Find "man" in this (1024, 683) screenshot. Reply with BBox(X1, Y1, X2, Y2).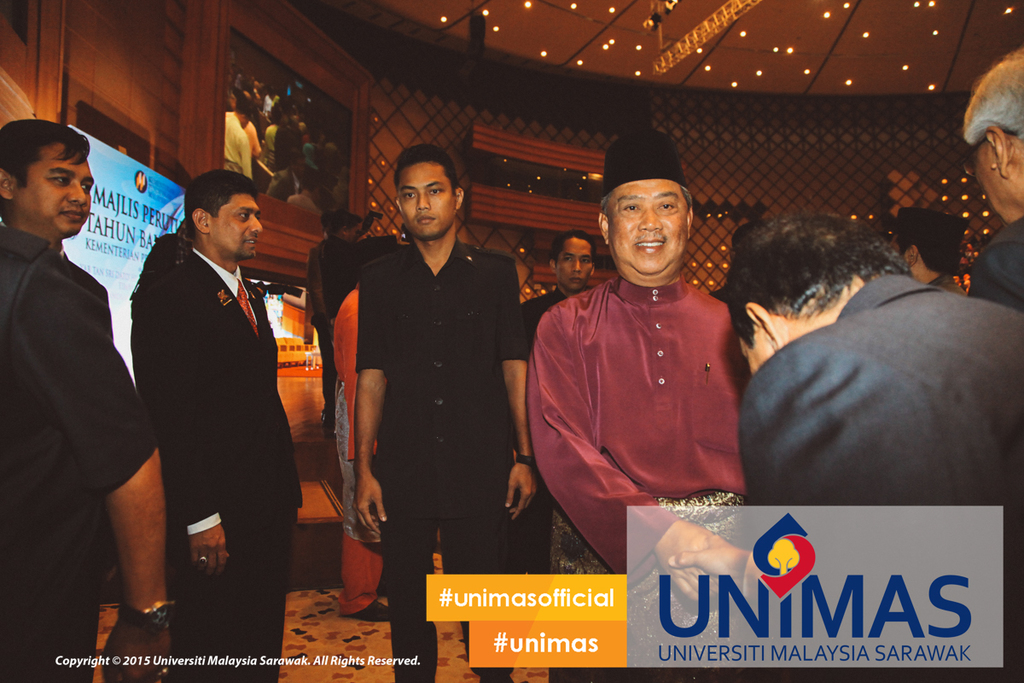
BBox(0, 119, 115, 314).
